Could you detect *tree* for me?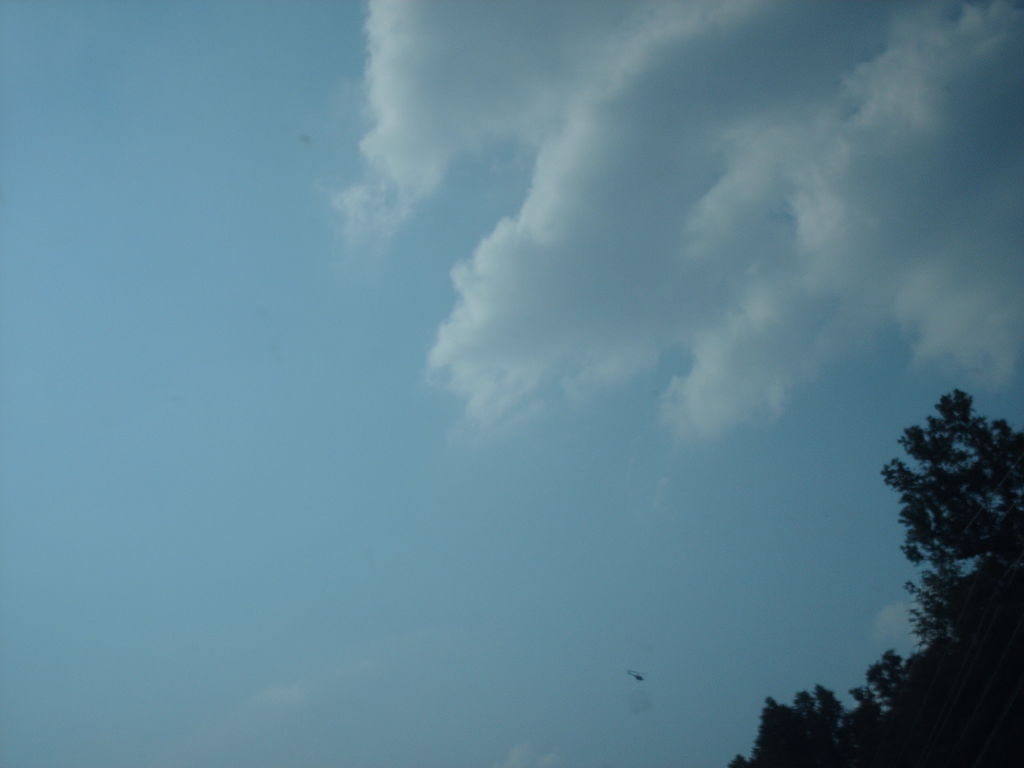
Detection result: crop(895, 371, 1008, 666).
